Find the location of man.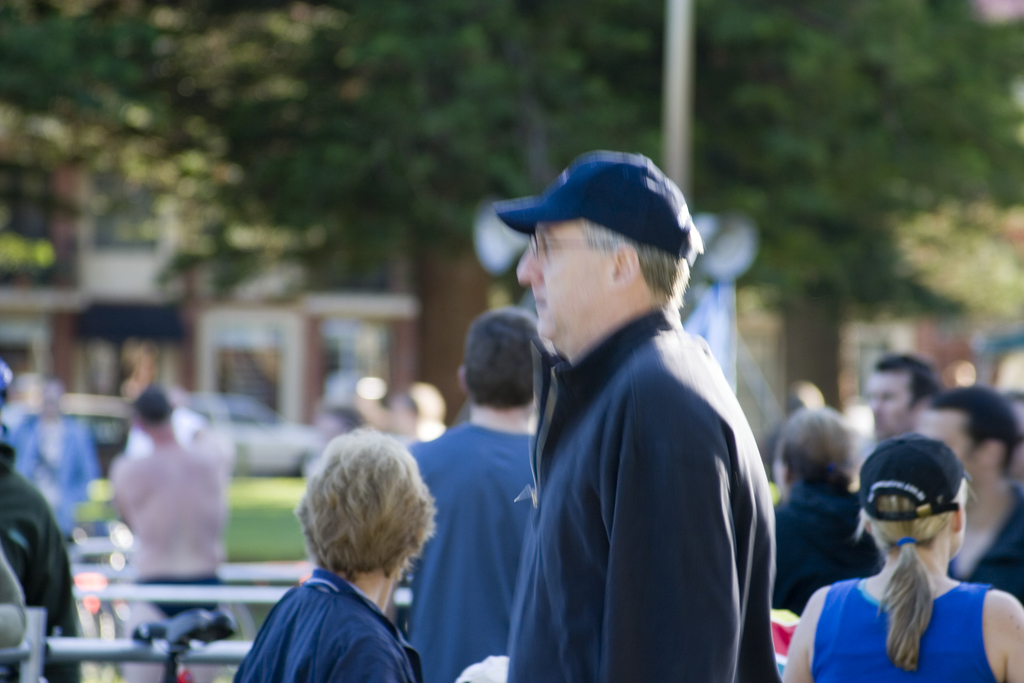
Location: crop(479, 150, 797, 664).
